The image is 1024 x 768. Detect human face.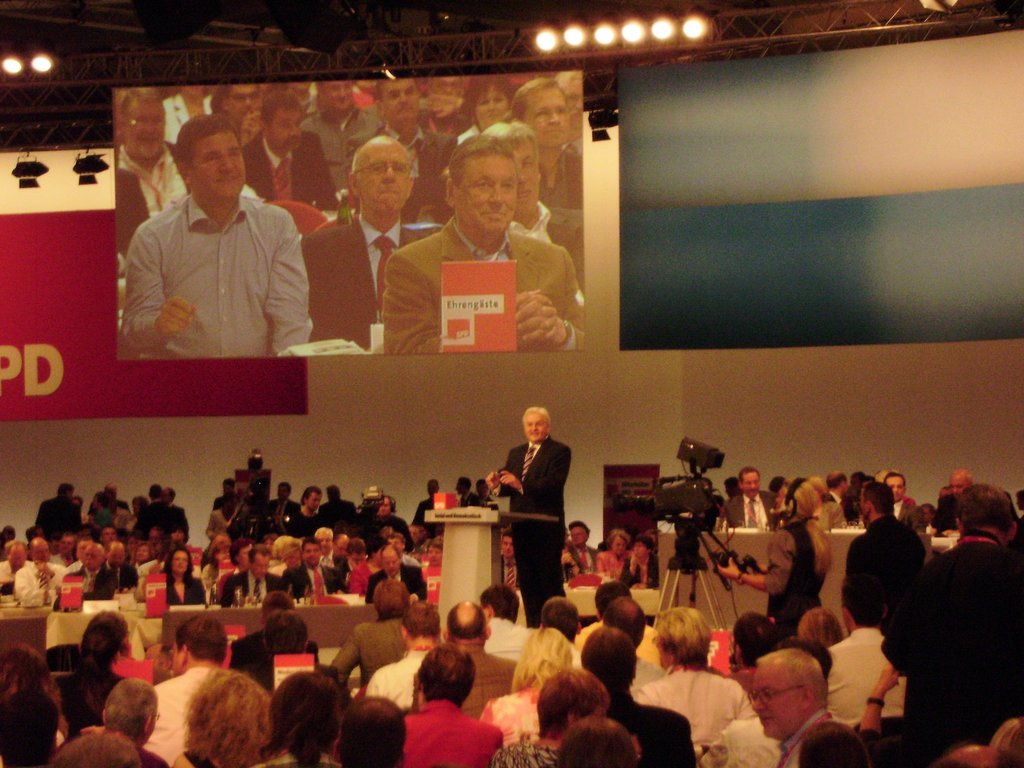
Detection: (x1=383, y1=81, x2=423, y2=123).
